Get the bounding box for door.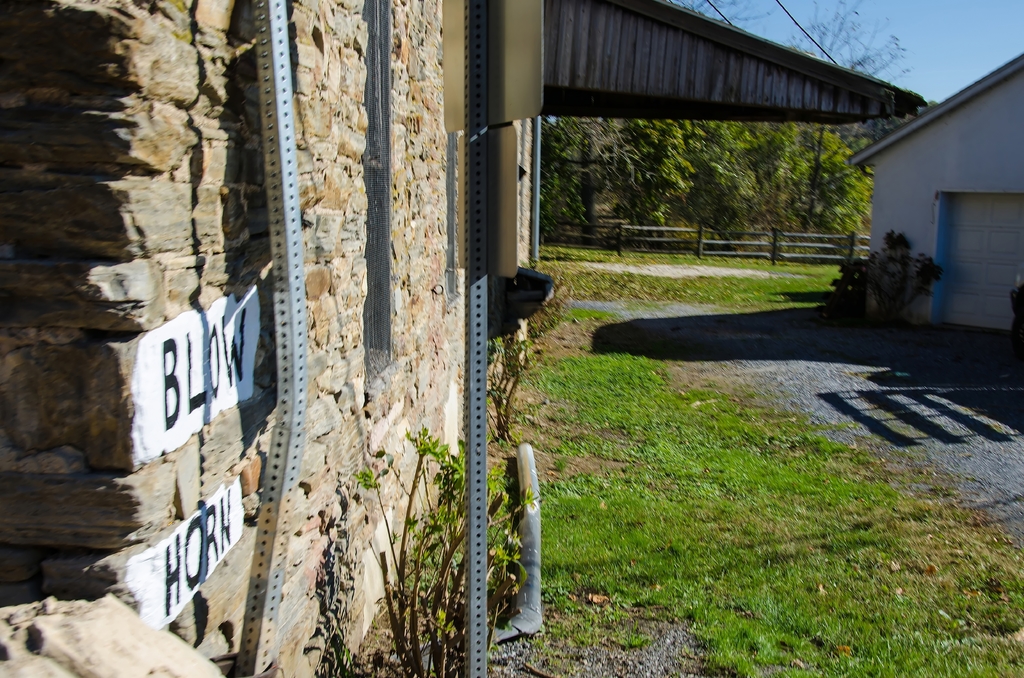
box=[934, 198, 1023, 334].
